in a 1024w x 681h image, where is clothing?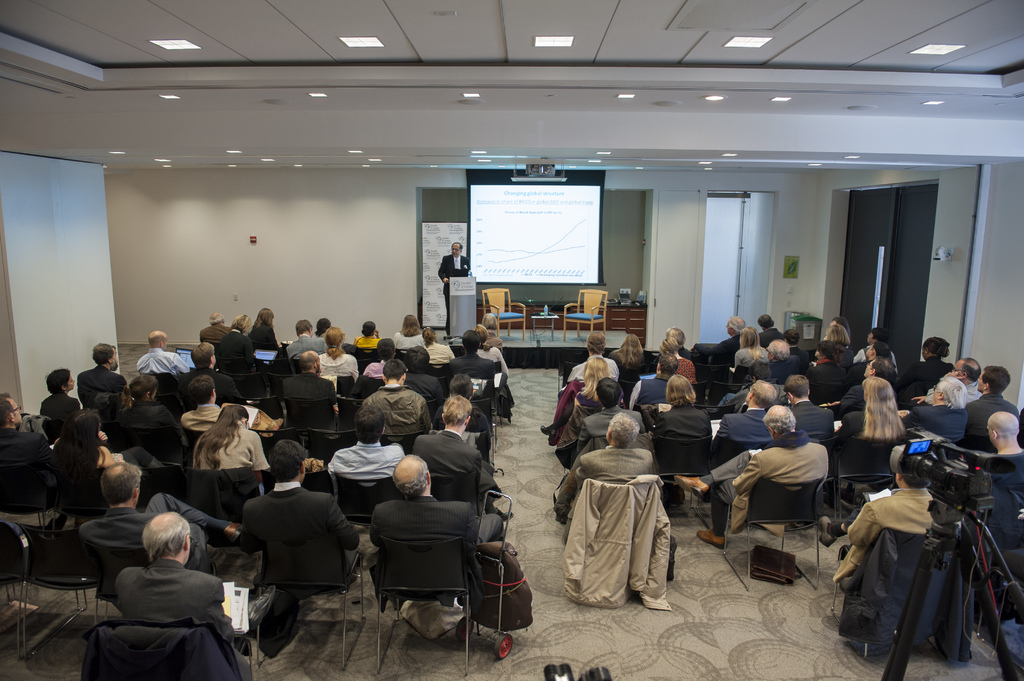
pyautogui.locateOnScreen(134, 344, 184, 376).
